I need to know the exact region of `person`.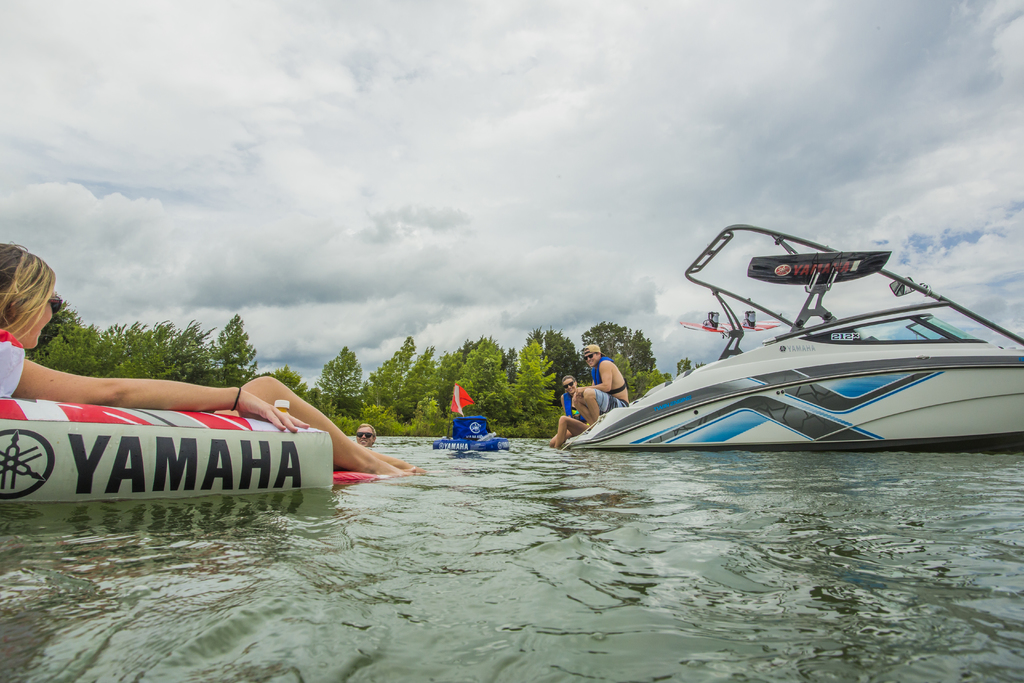
Region: <region>0, 242, 424, 481</region>.
